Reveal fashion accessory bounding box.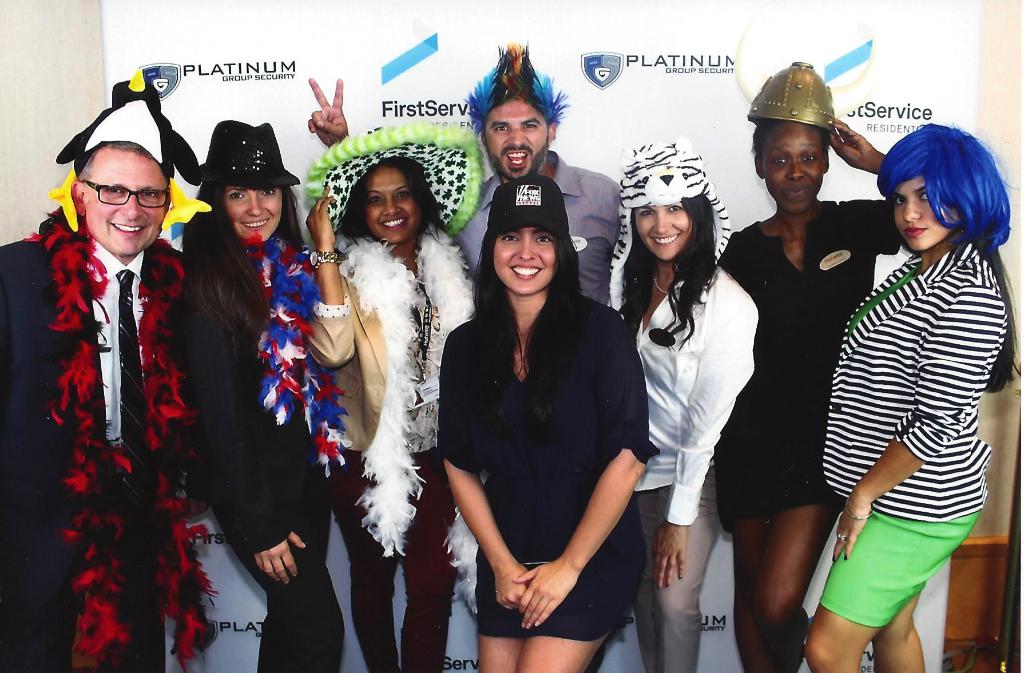
Revealed: x1=20 y1=206 x2=219 y2=672.
